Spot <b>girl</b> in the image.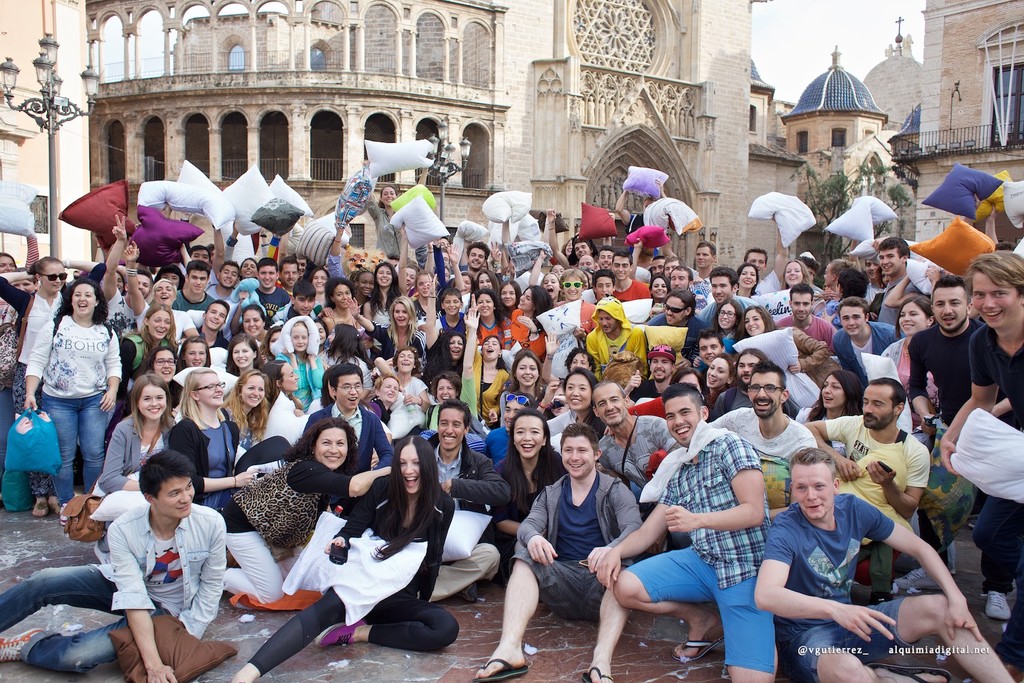
<b>girl</b> found at 365/263/400/321.
